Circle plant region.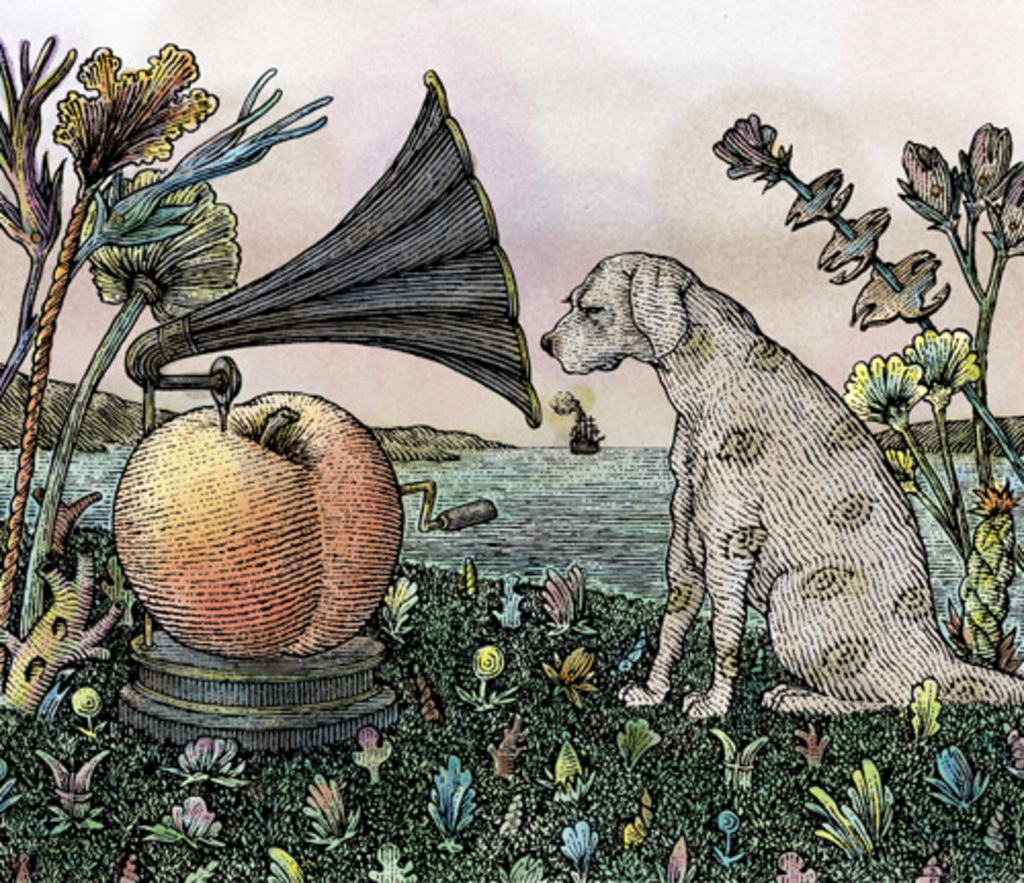
Region: Rect(268, 840, 299, 881).
